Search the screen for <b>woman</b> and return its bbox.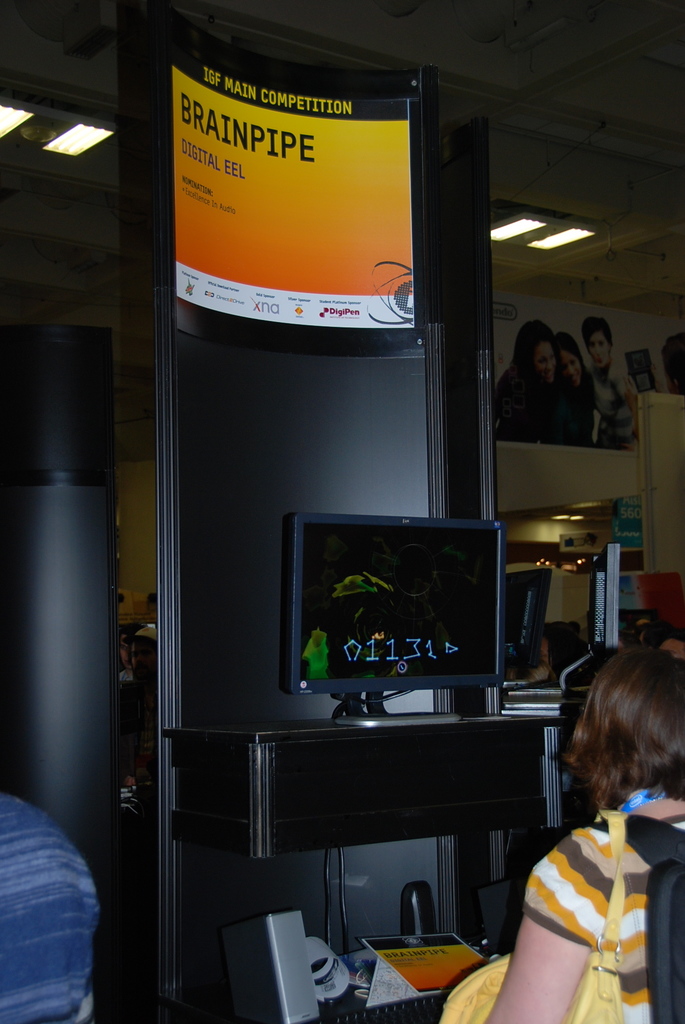
Found: (549, 333, 595, 445).
